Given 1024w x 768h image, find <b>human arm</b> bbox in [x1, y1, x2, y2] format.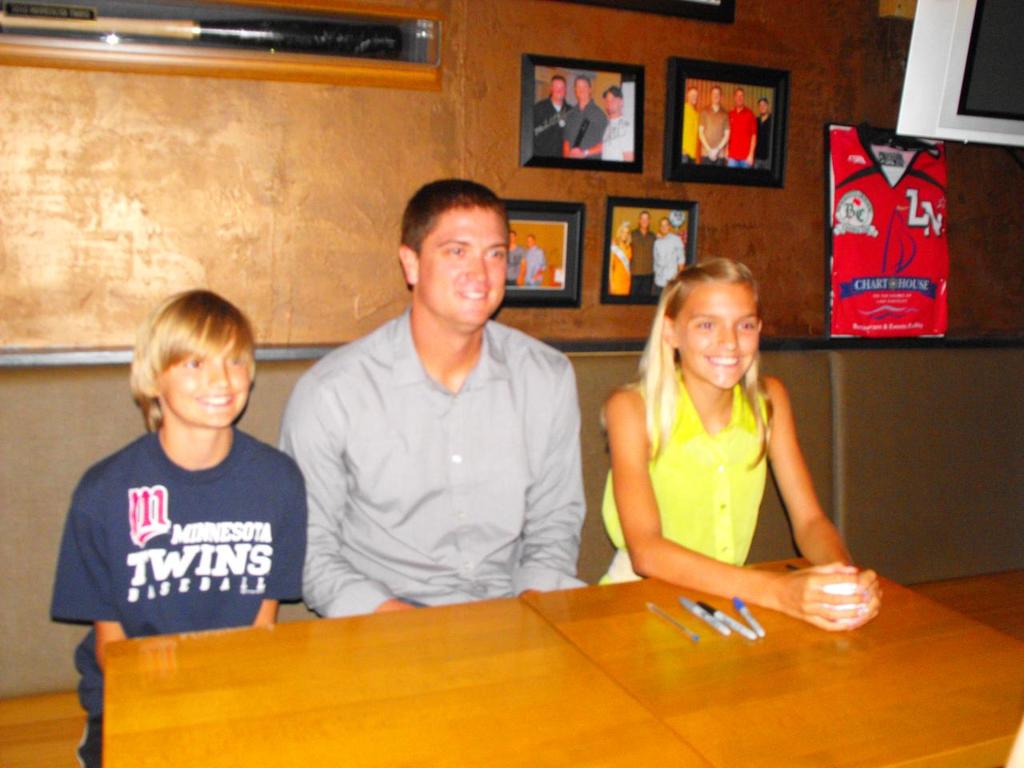
[602, 387, 868, 632].
